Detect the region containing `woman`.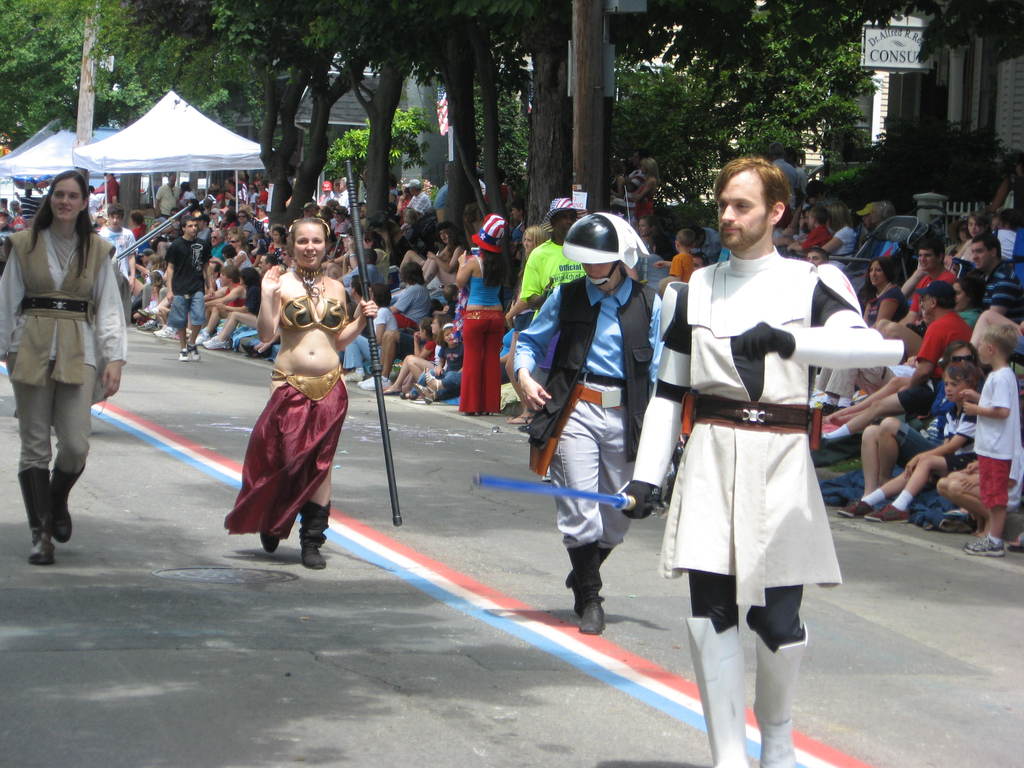
0 166 131 566.
